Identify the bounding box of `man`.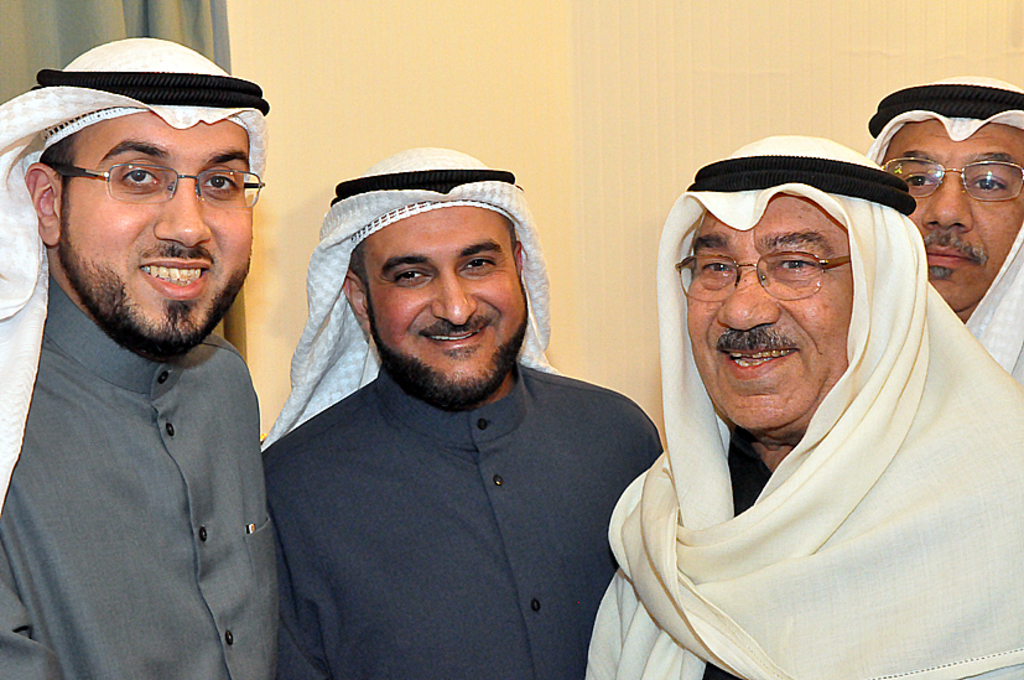
(266, 145, 662, 679).
